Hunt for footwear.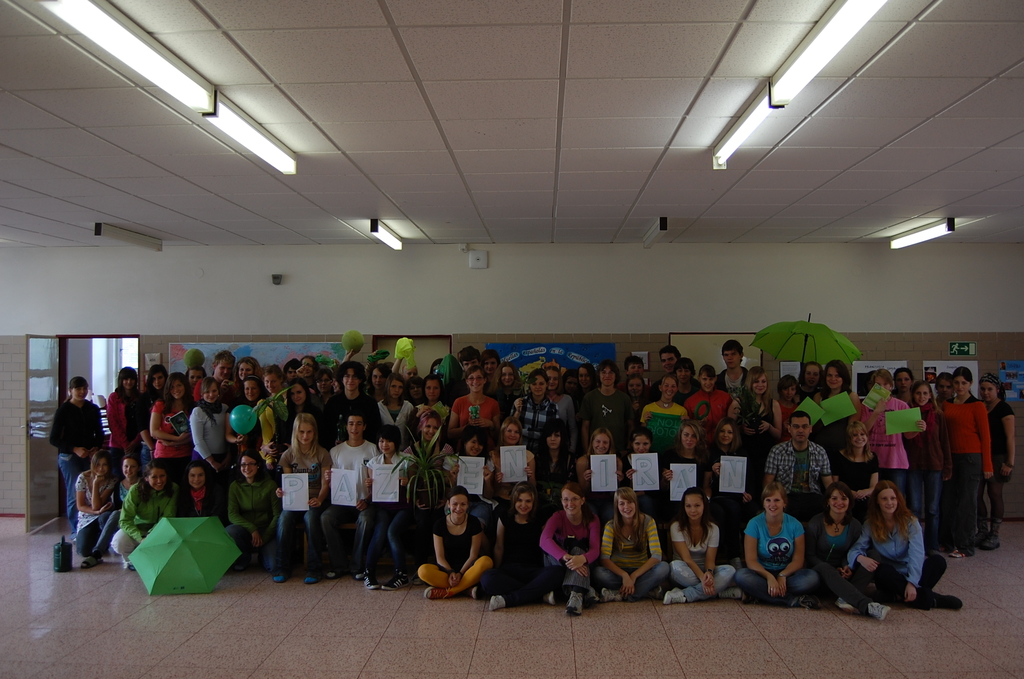
Hunted down at 354,561,360,578.
